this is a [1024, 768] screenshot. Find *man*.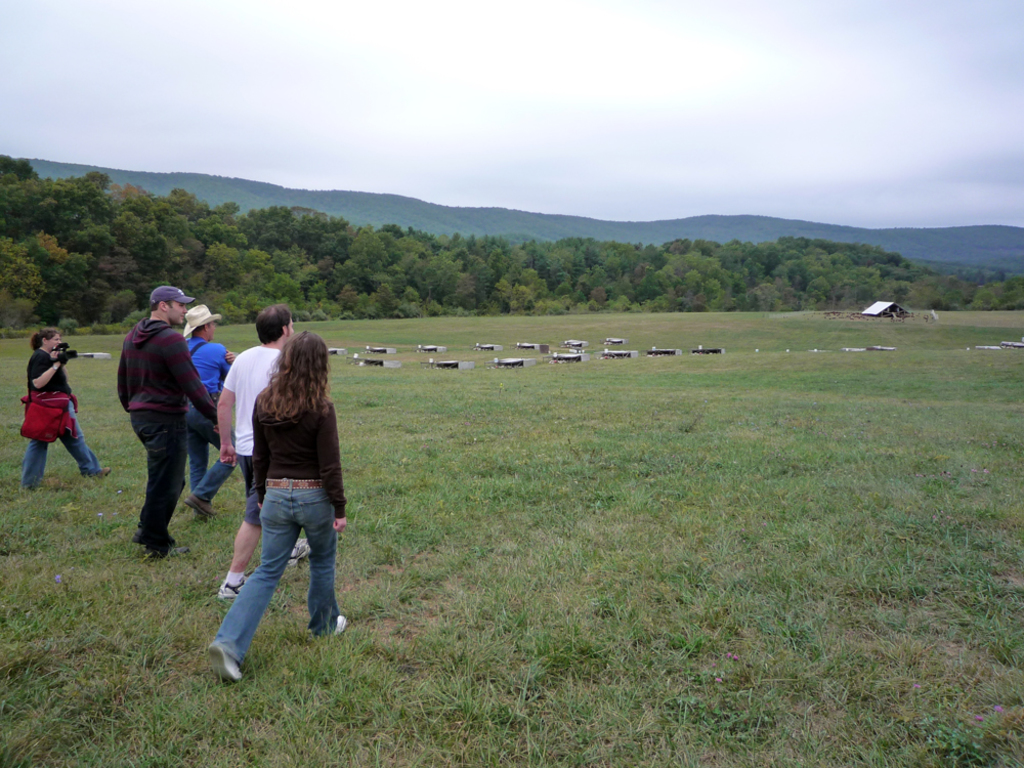
Bounding box: rect(103, 295, 219, 557).
